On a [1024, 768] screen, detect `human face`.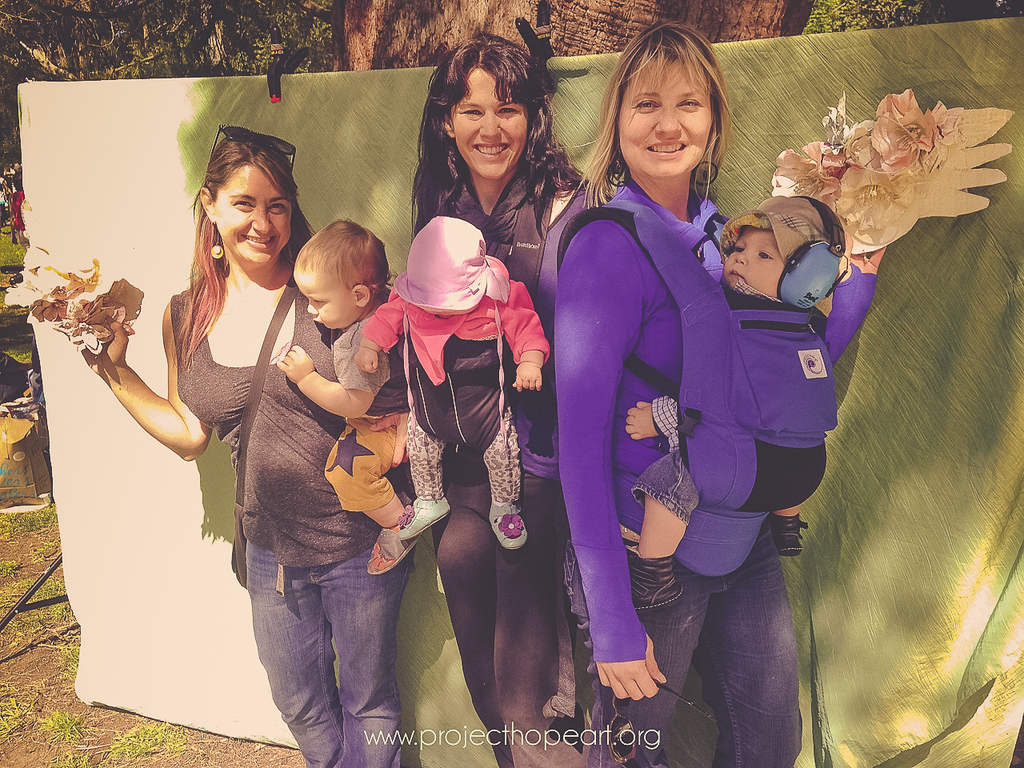
[x1=214, y1=163, x2=294, y2=259].
